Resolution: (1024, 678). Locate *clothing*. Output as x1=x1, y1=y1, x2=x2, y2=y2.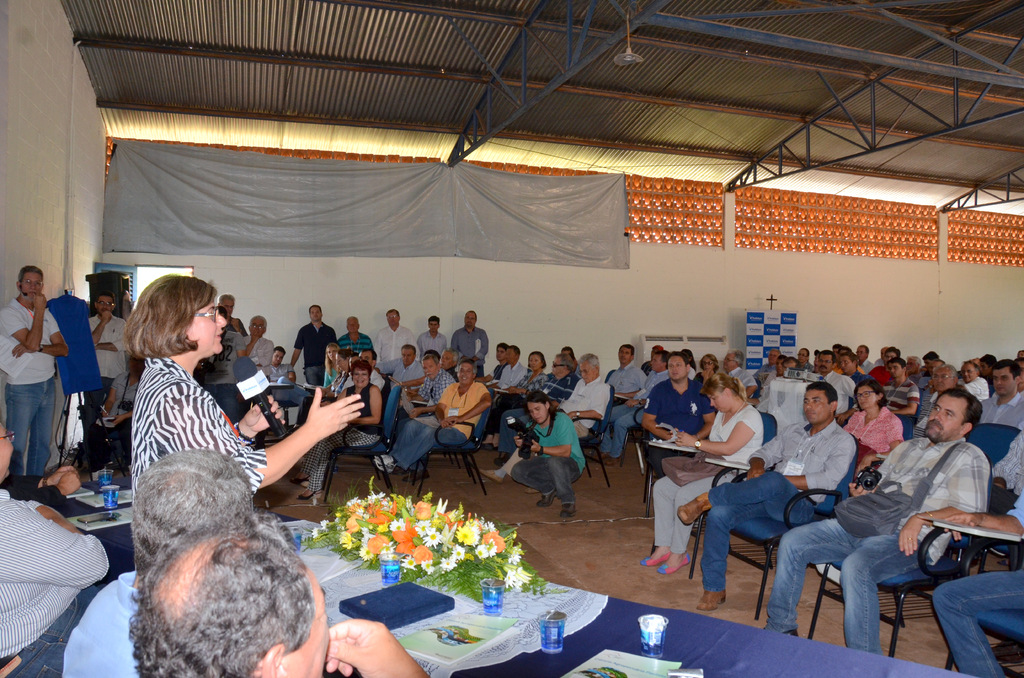
x1=378, y1=356, x2=423, y2=386.
